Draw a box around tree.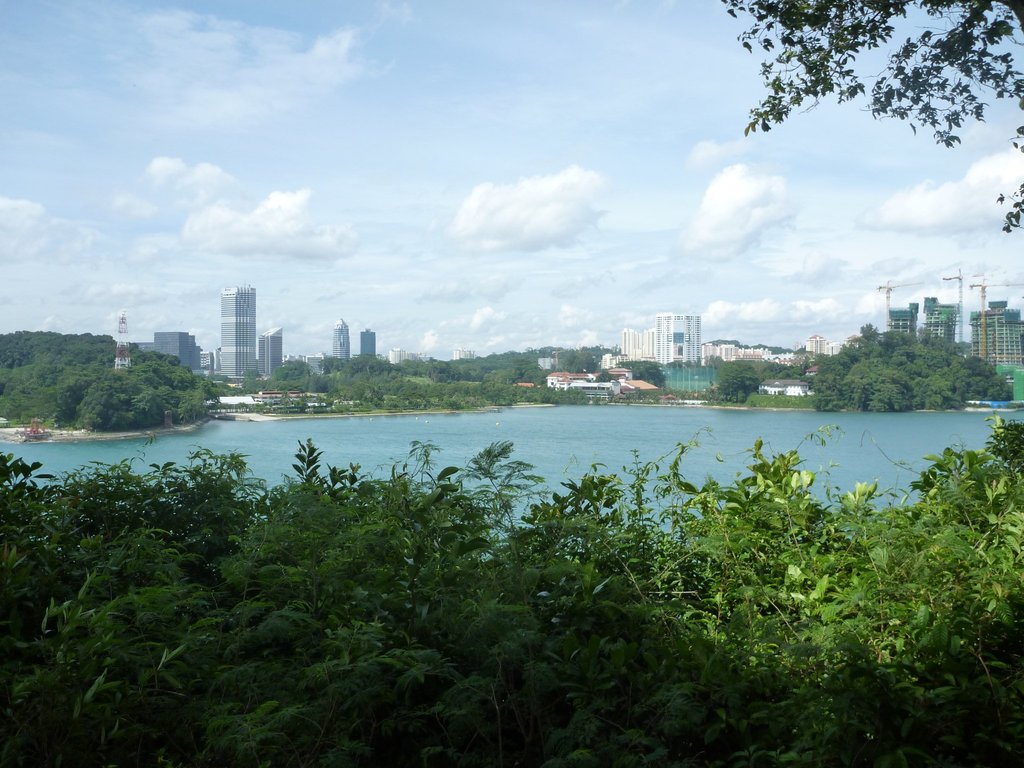
left=724, top=0, right=1023, bottom=239.
